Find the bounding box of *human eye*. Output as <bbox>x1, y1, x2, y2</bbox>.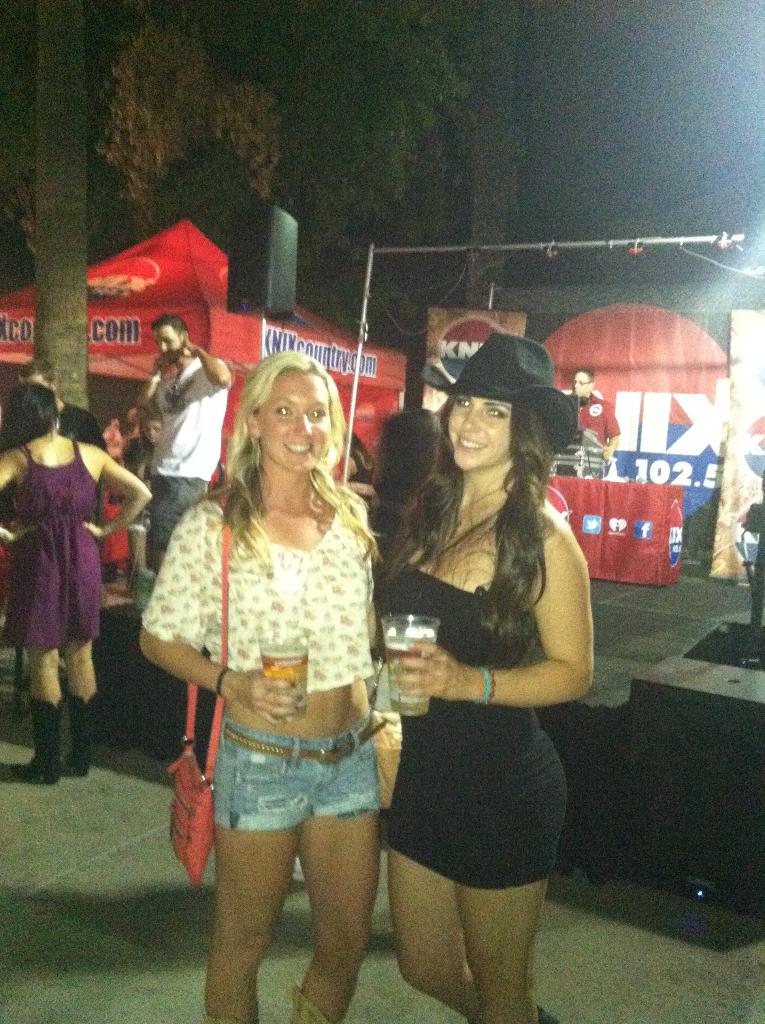
<bbox>485, 405, 508, 423</bbox>.
